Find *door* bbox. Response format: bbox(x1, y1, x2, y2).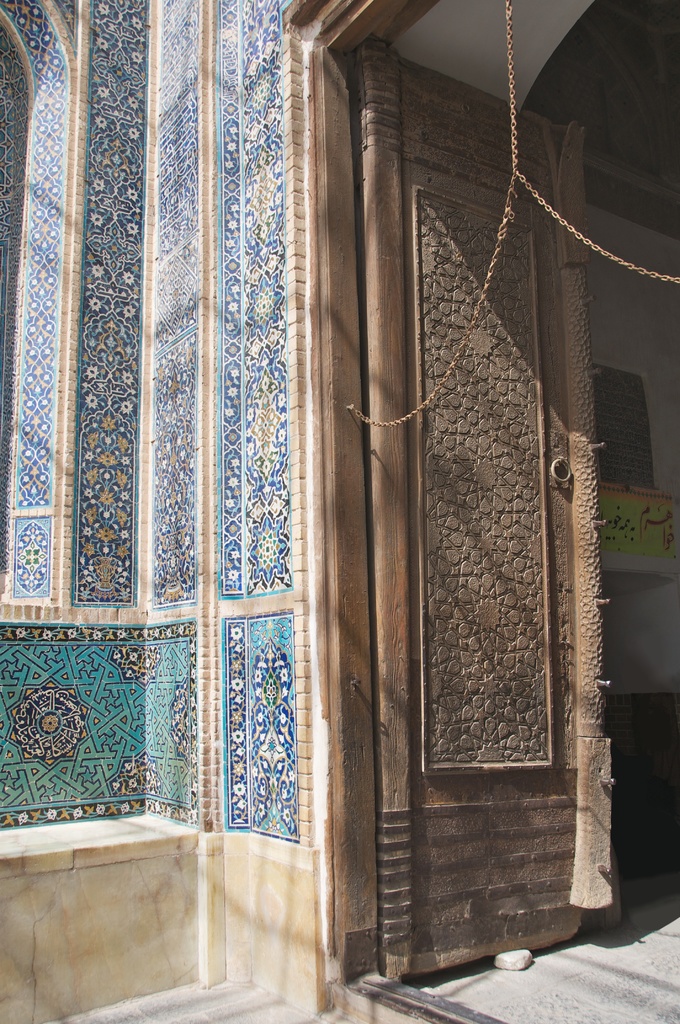
bbox(355, 52, 604, 1011).
